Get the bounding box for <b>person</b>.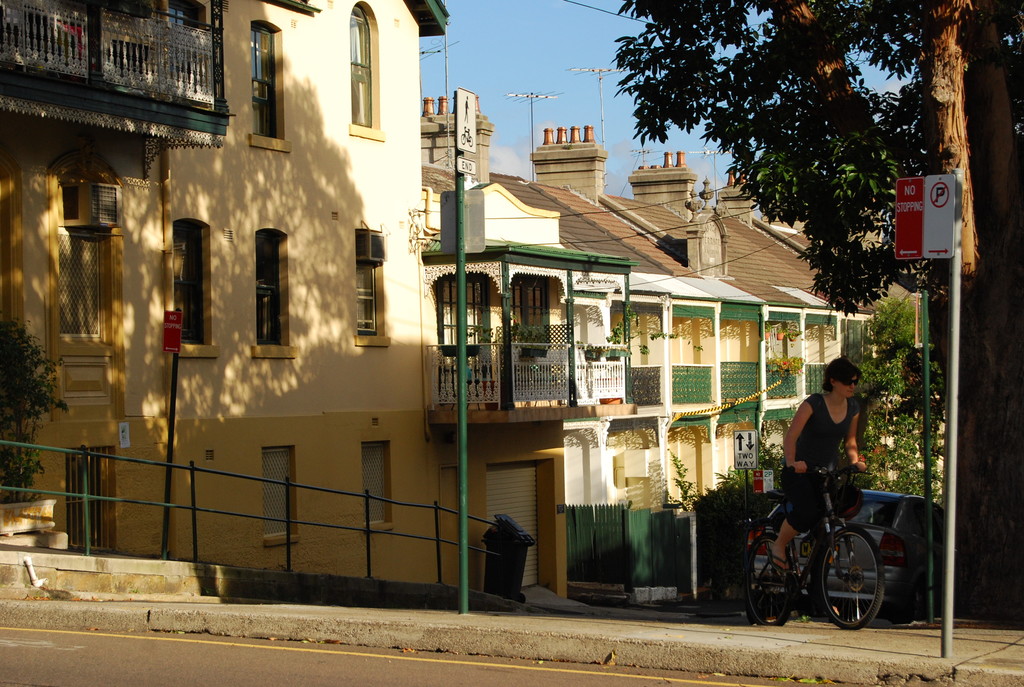
[753,354,860,581].
